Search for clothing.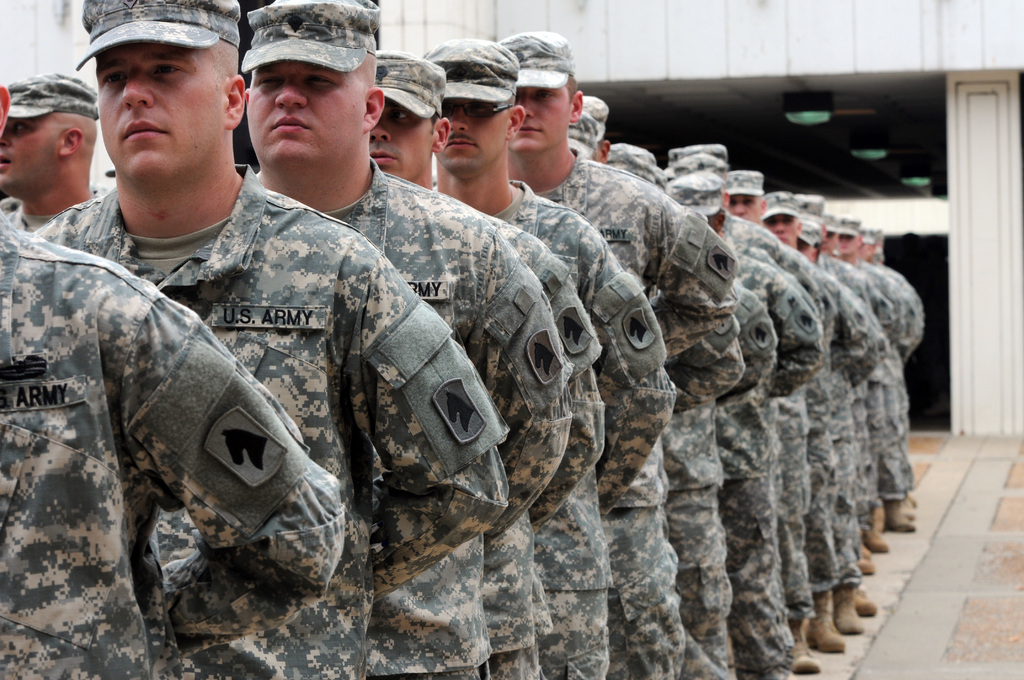
Found at [left=336, top=170, right=564, bottom=679].
